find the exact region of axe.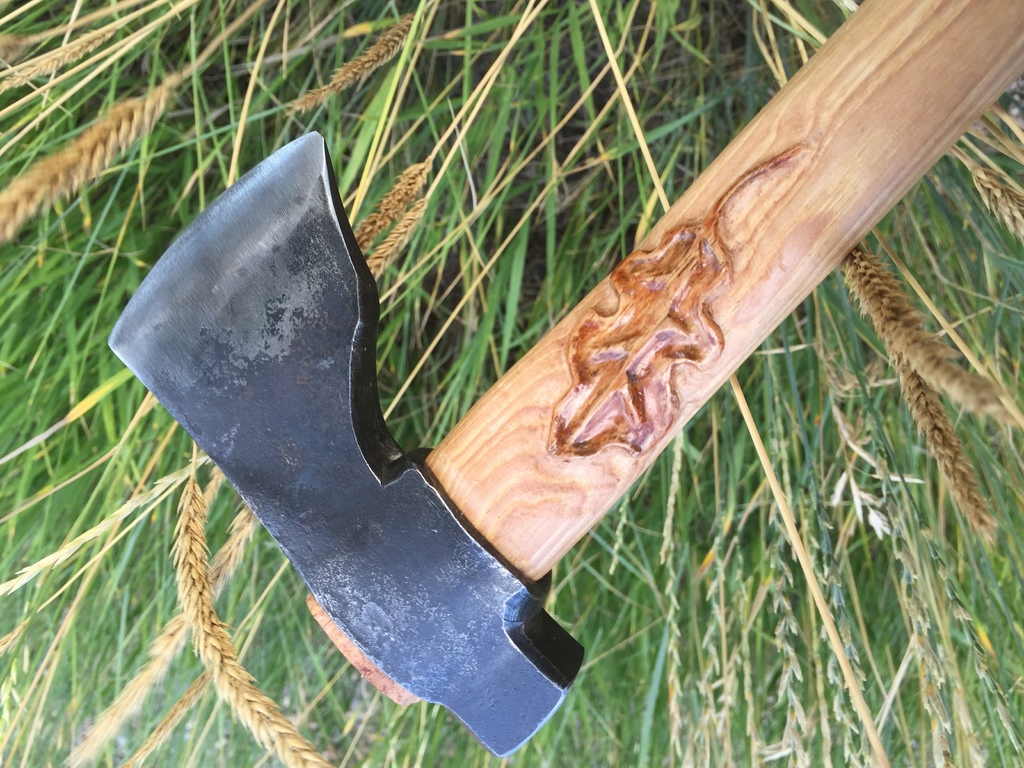
Exact region: bbox(106, 0, 1023, 755).
